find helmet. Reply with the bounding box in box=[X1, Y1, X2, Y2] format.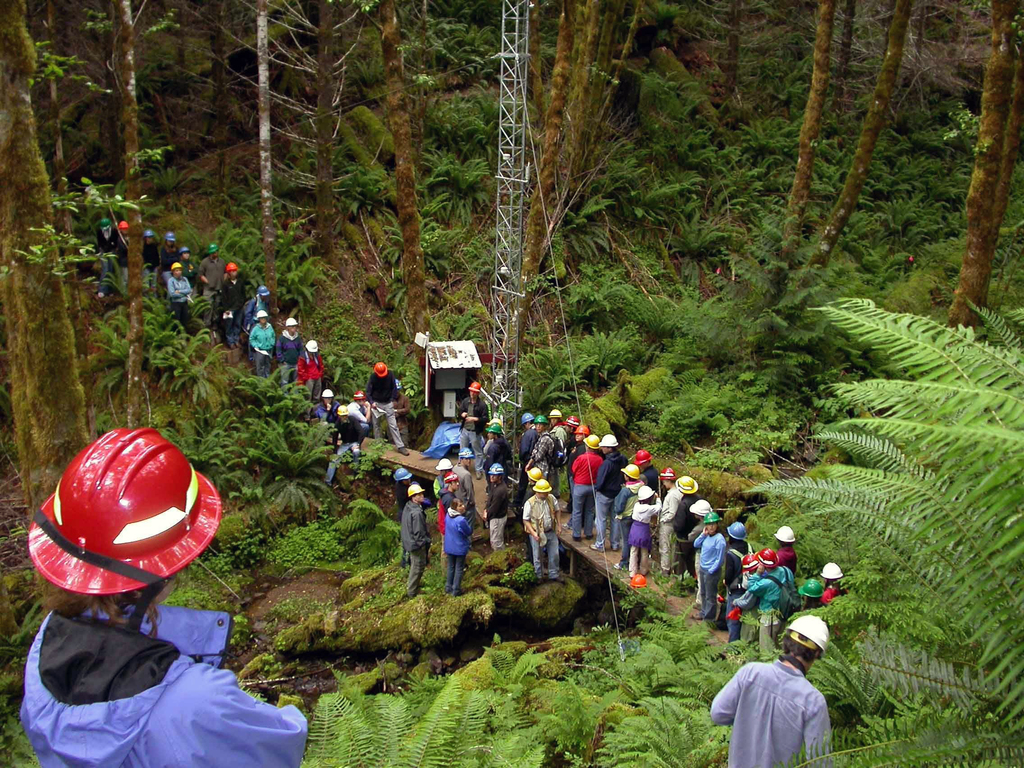
box=[321, 385, 334, 399].
